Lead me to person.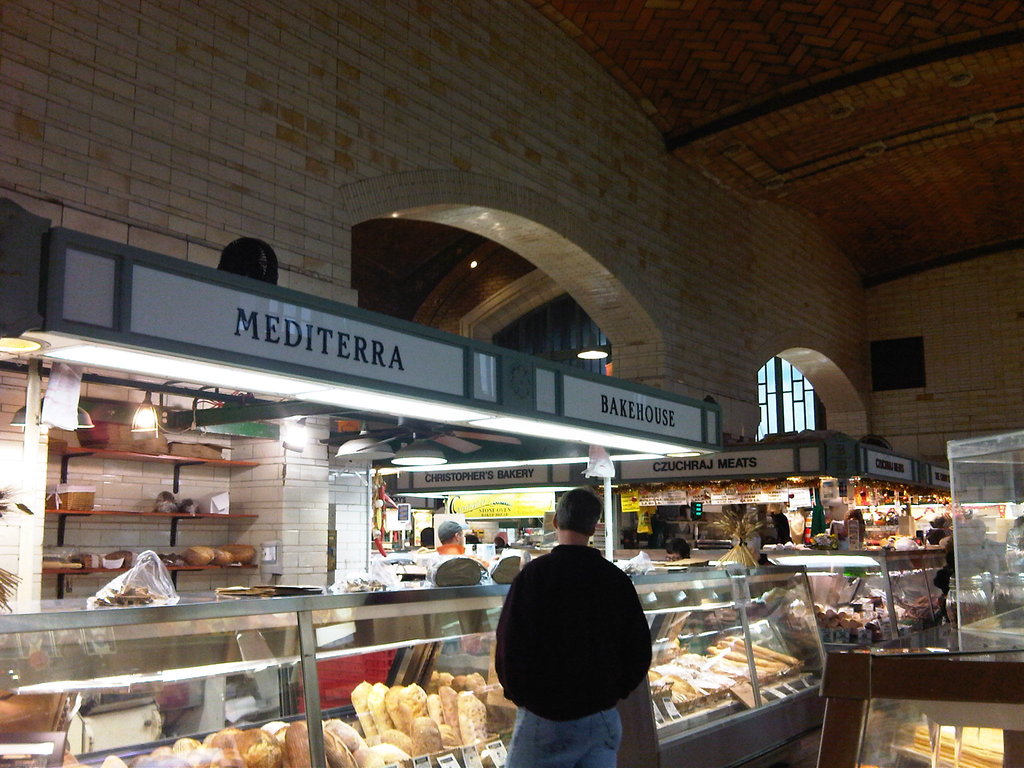
Lead to <region>659, 538, 708, 657</region>.
